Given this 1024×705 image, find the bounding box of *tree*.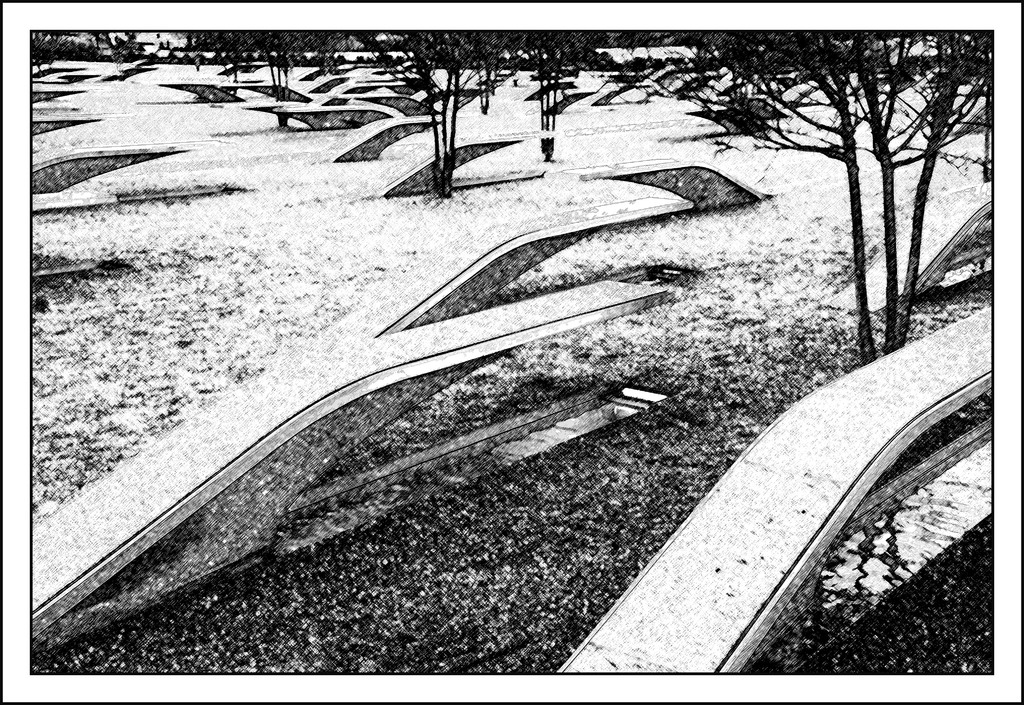
region(366, 32, 508, 193).
